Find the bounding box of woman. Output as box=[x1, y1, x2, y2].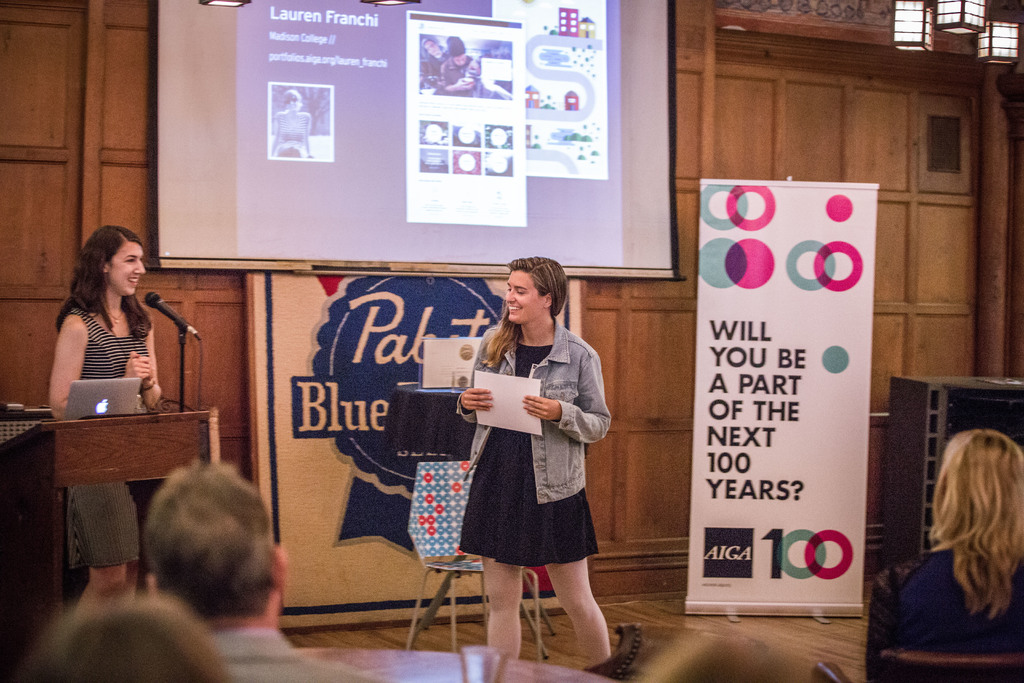
box=[49, 224, 161, 613].
